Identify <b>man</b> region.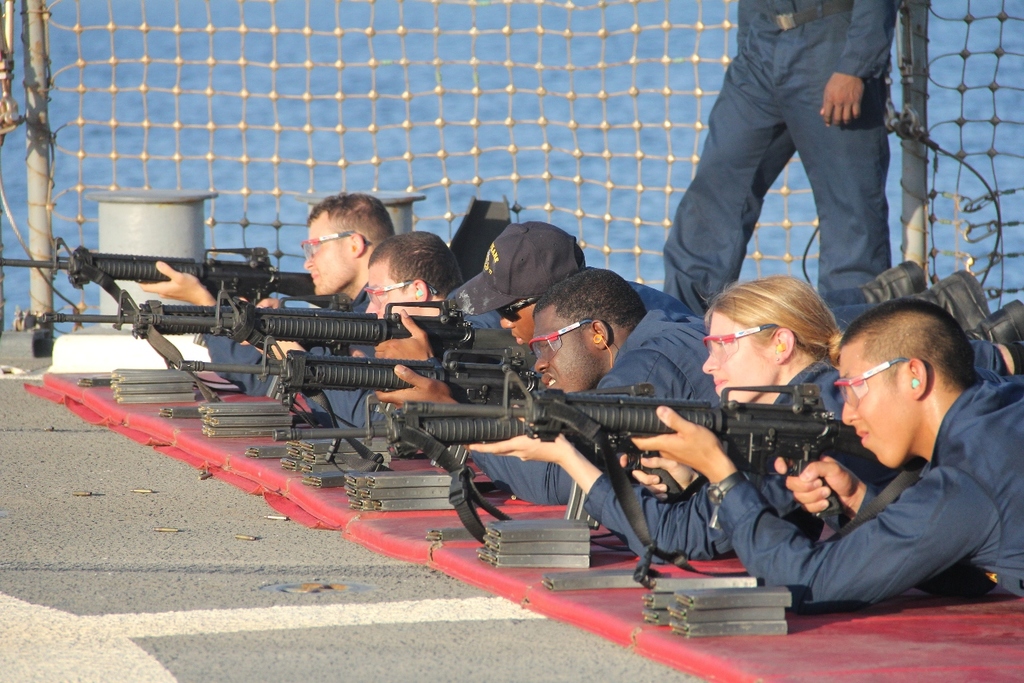
Region: detection(239, 238, 1023, 429).
